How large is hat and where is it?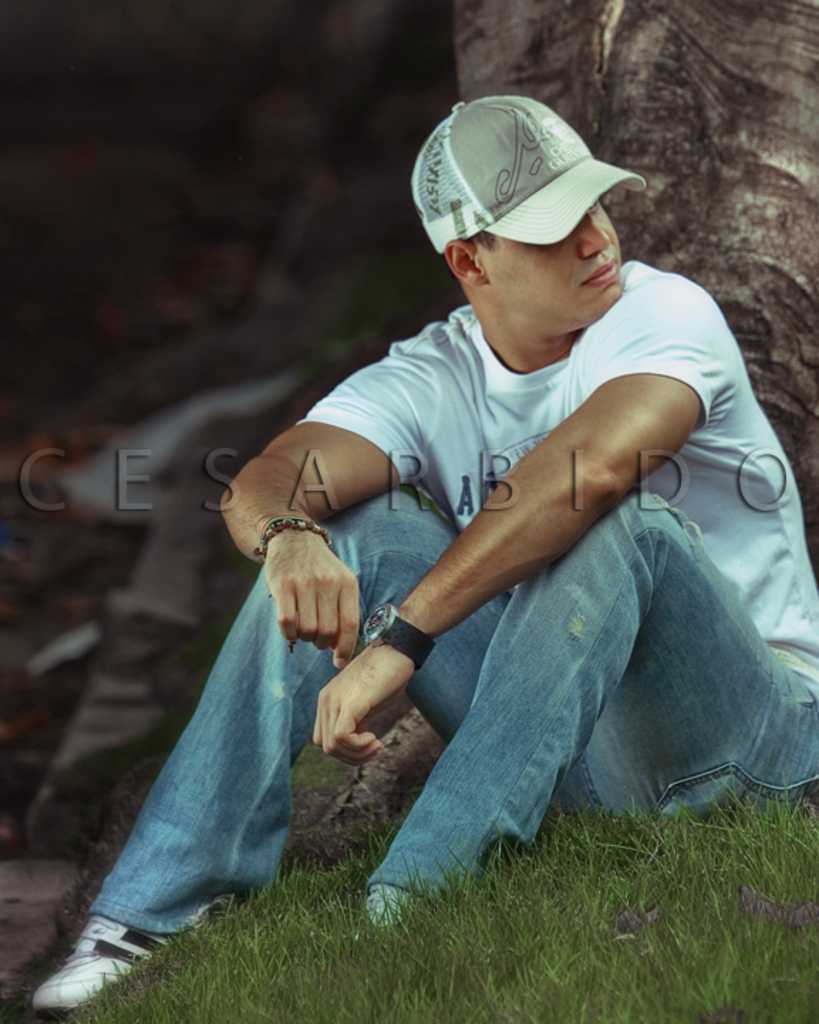
Bounding box: bbox=(410, 98, 647, 249).
